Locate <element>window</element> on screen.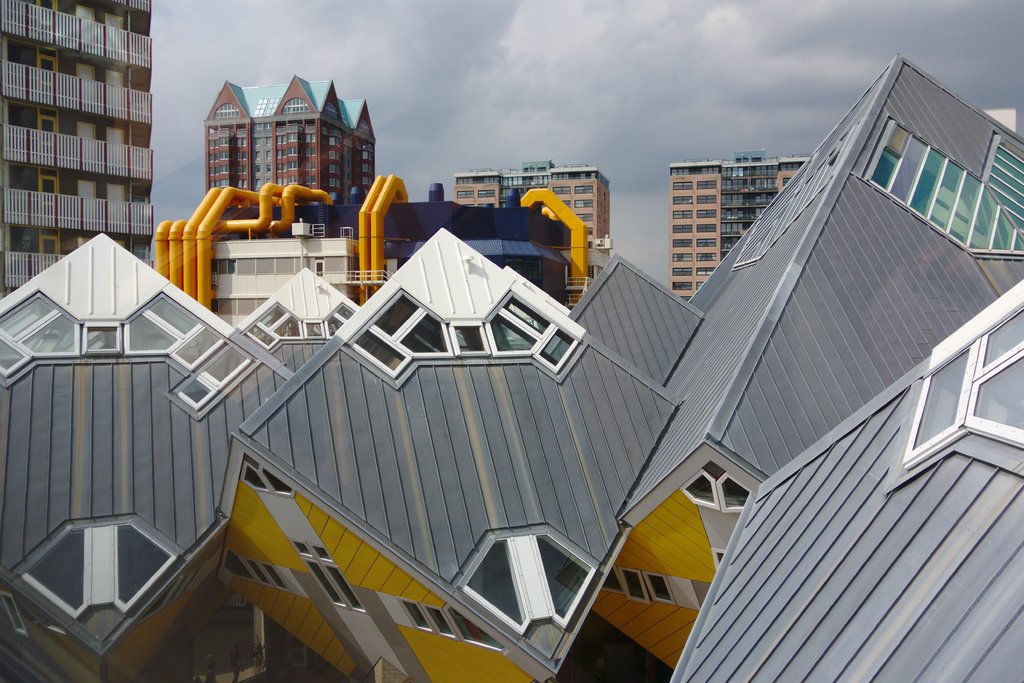
On screen at {"left": 694, "top": 207, "right": 714, "bottom": 217}.
